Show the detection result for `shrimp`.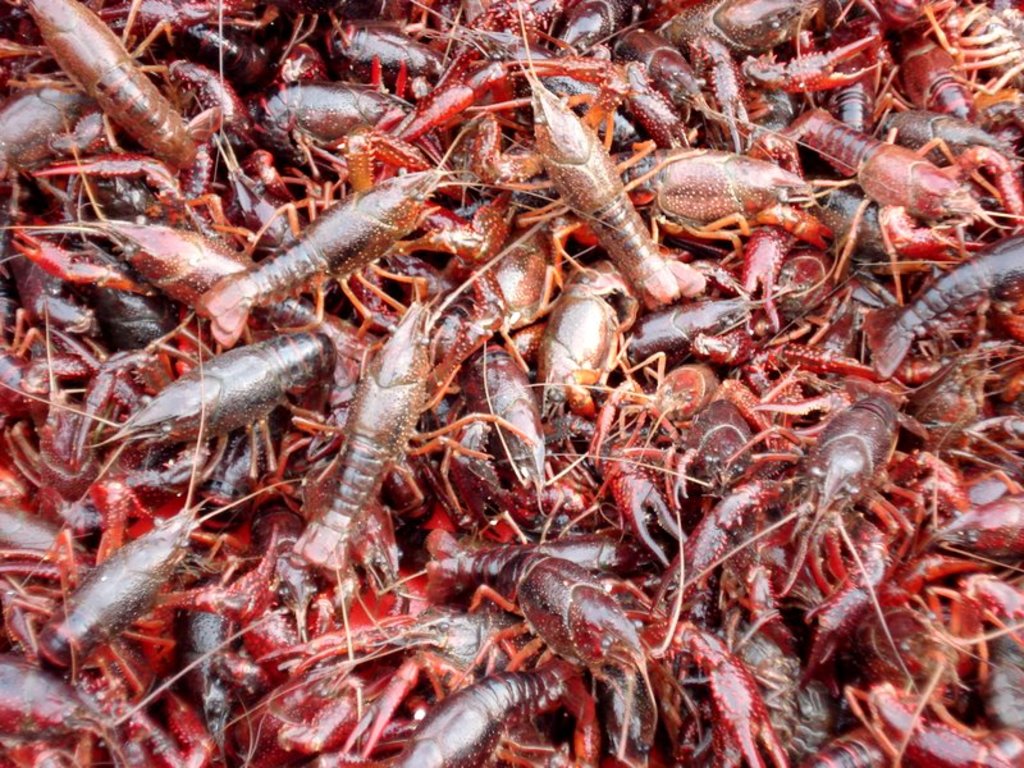
[left=780, top=100, right=1023, bottom=268].
